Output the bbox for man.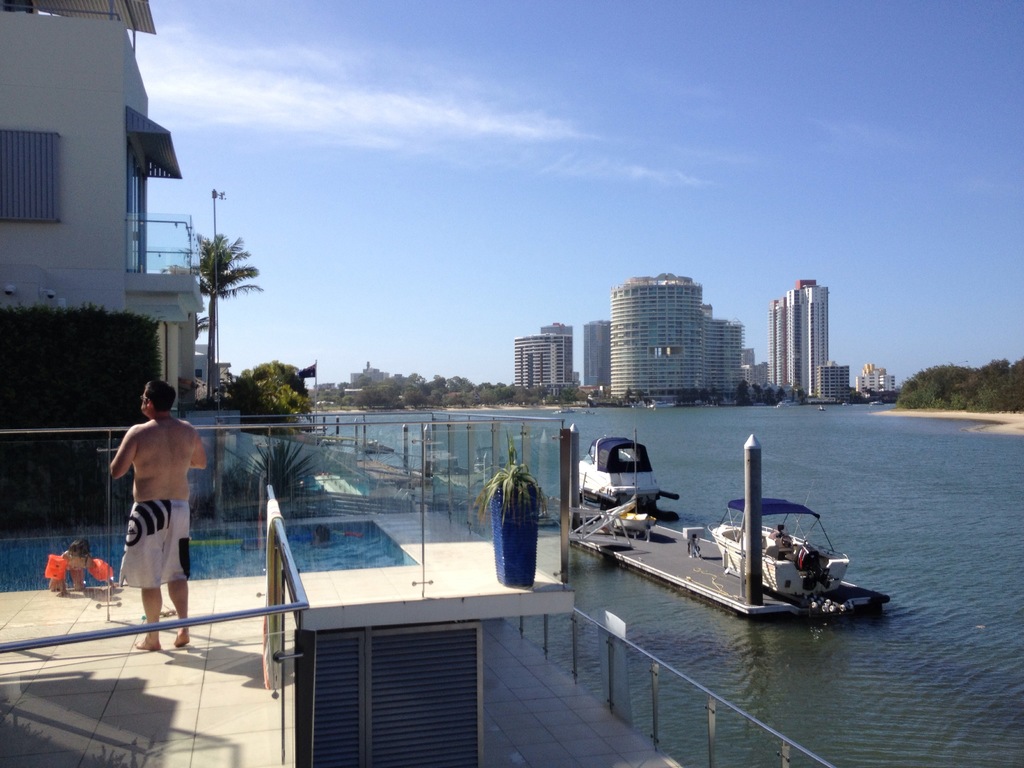
left=98, top=387, right=199, bottom=644.
